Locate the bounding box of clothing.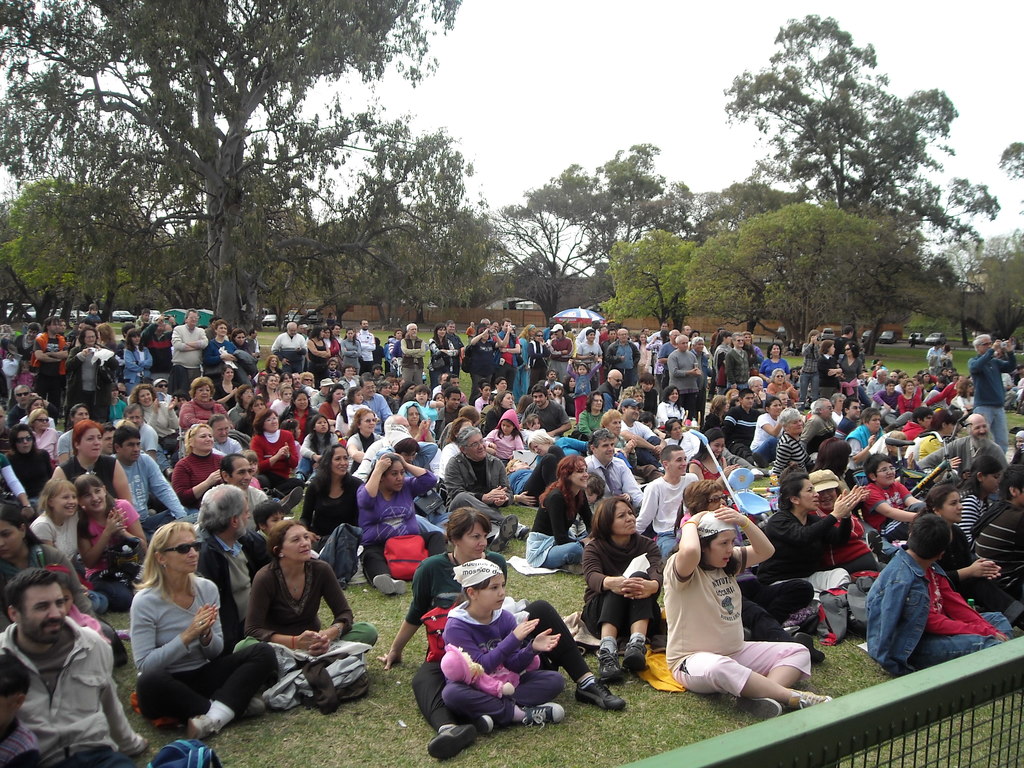
Bounding box: {"left": 4, "top": 721, "right": 40, "bottom": 767}.
